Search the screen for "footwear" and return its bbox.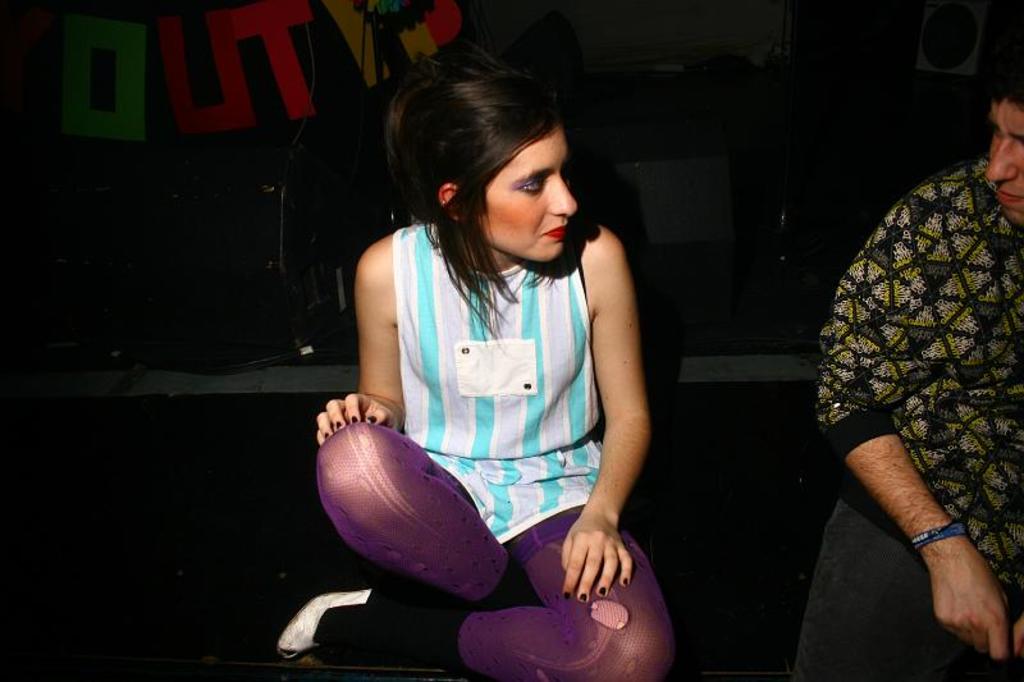
Found: [275, 572, 375, 659].
